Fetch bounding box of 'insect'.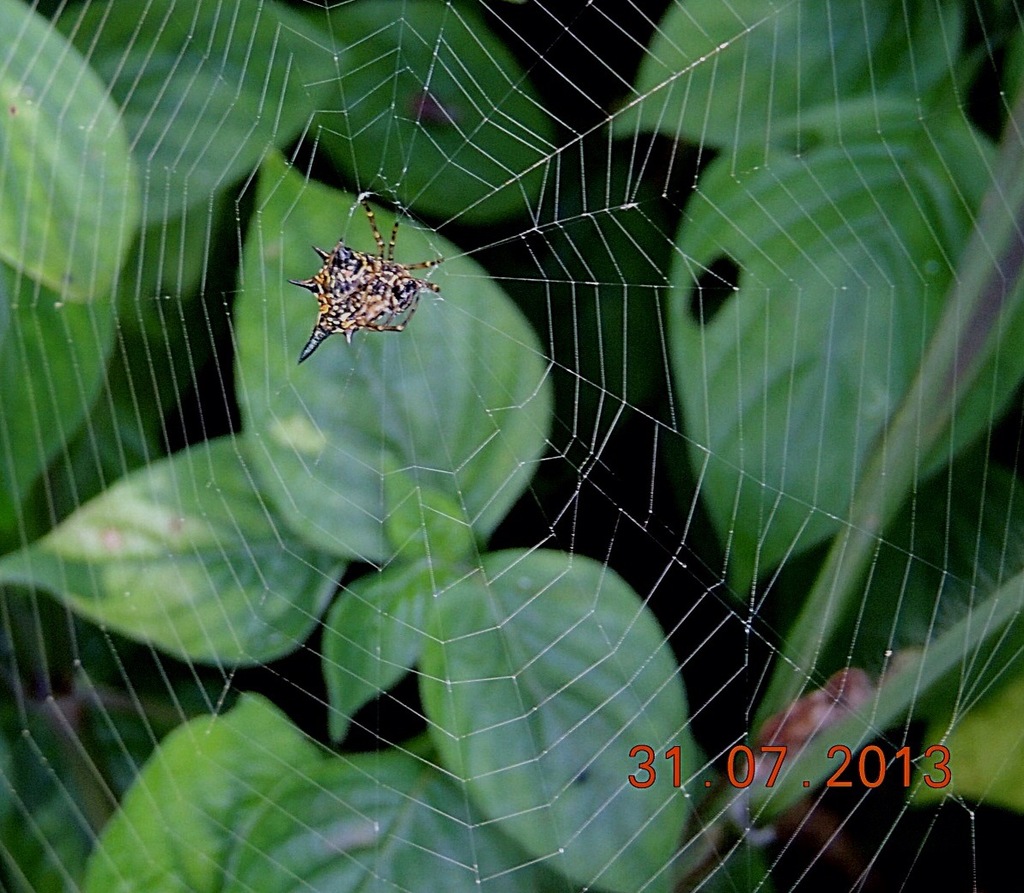
Bbox: 280 197 445 367.
